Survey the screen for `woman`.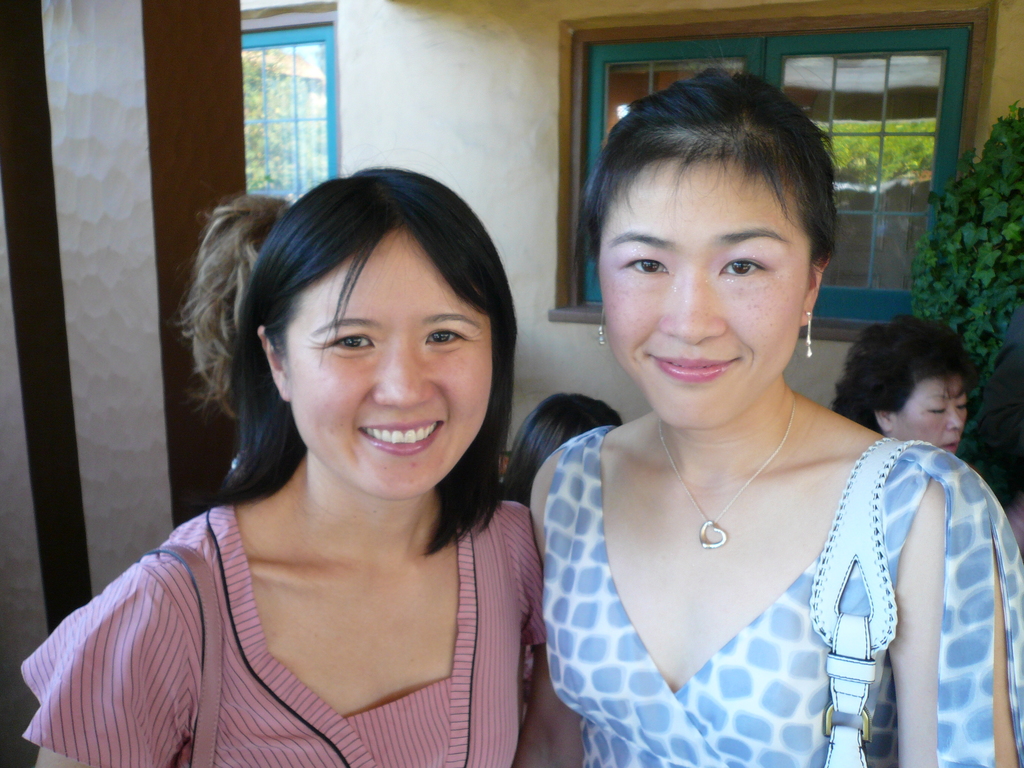
Survey found: <box>515,67,1023,766</box>.
